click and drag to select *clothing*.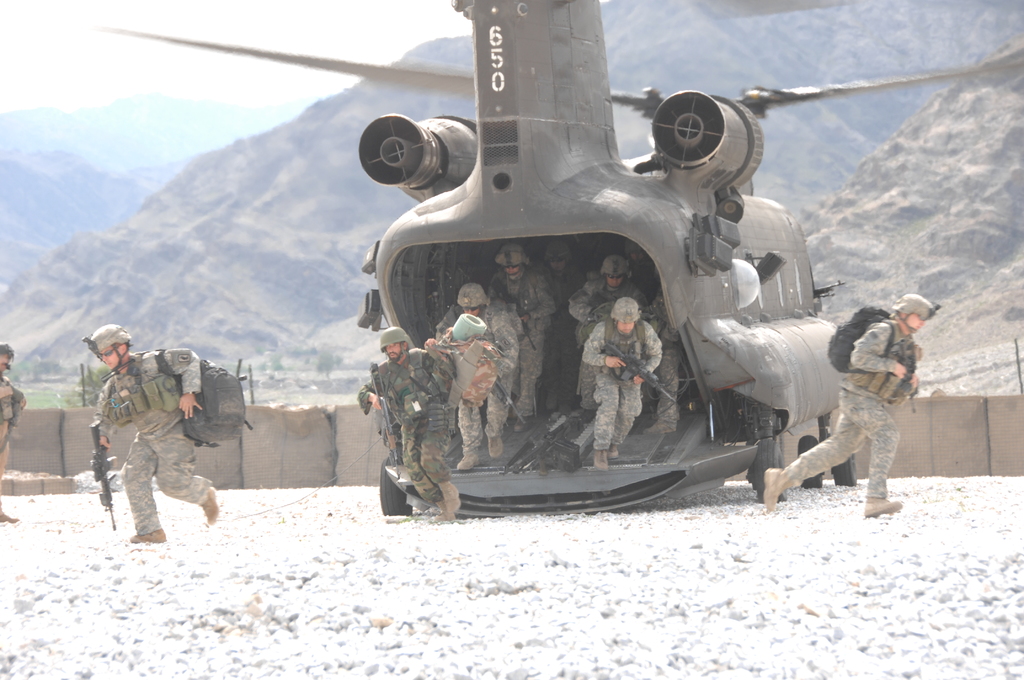
Selection: x1=581 y1=316 x2=659 y2=447.
